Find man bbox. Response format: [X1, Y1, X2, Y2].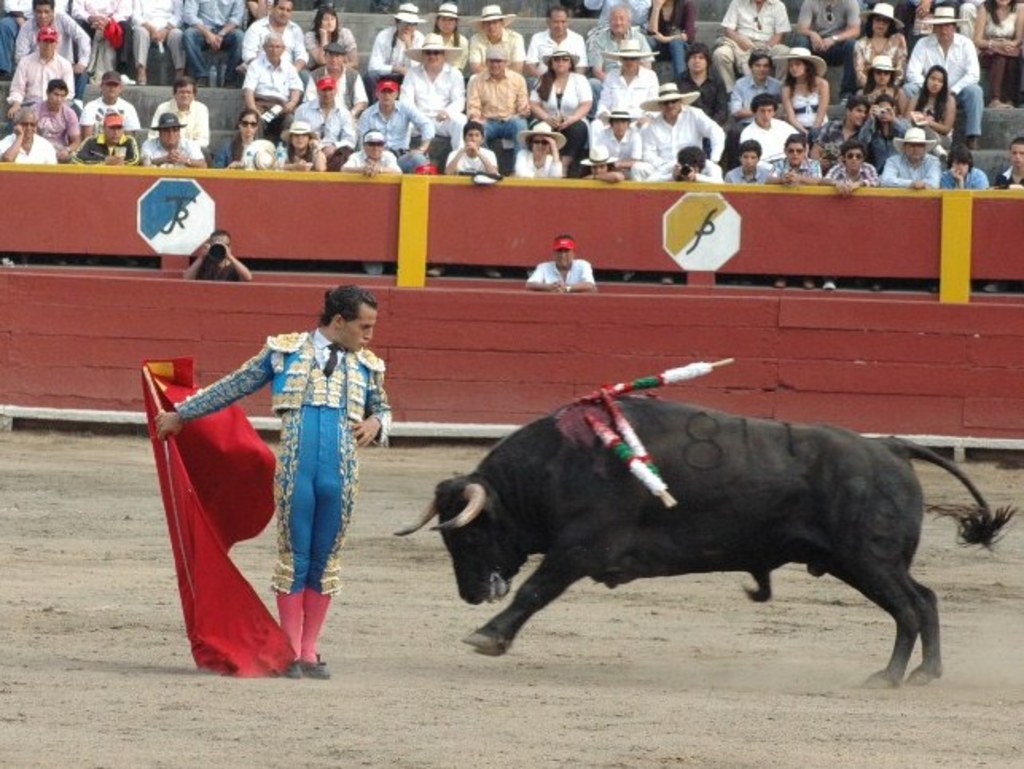
[242, 0, 306, 86].
